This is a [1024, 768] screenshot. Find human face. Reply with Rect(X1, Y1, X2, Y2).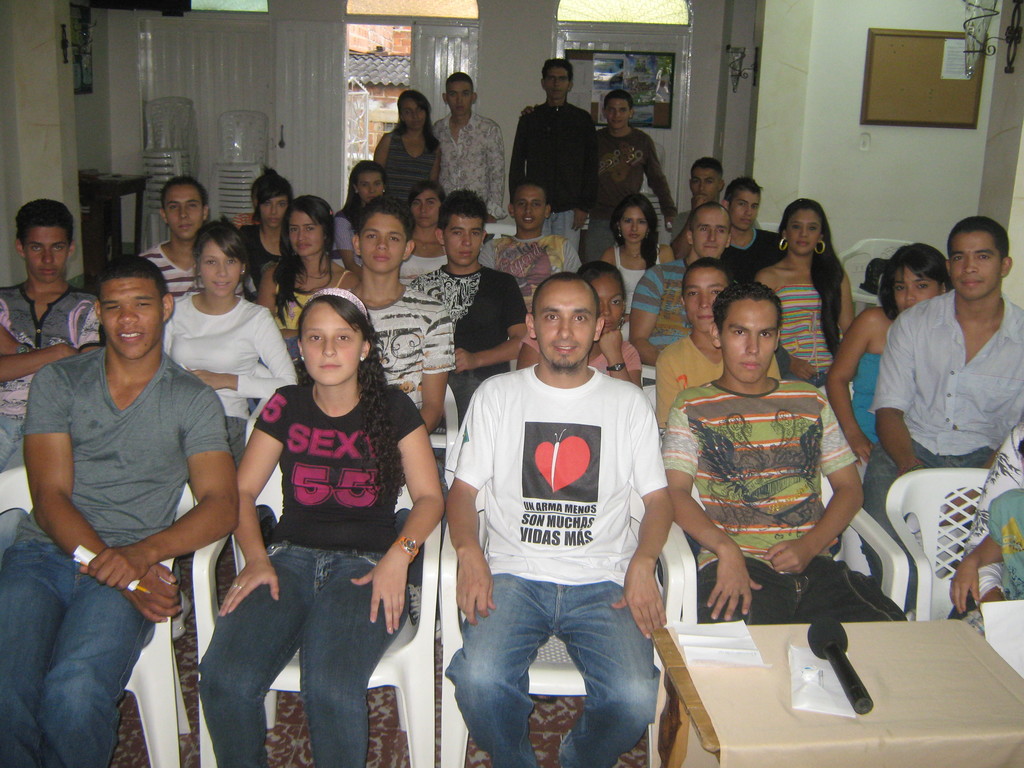
Rect(412, 191, 438, 228).
